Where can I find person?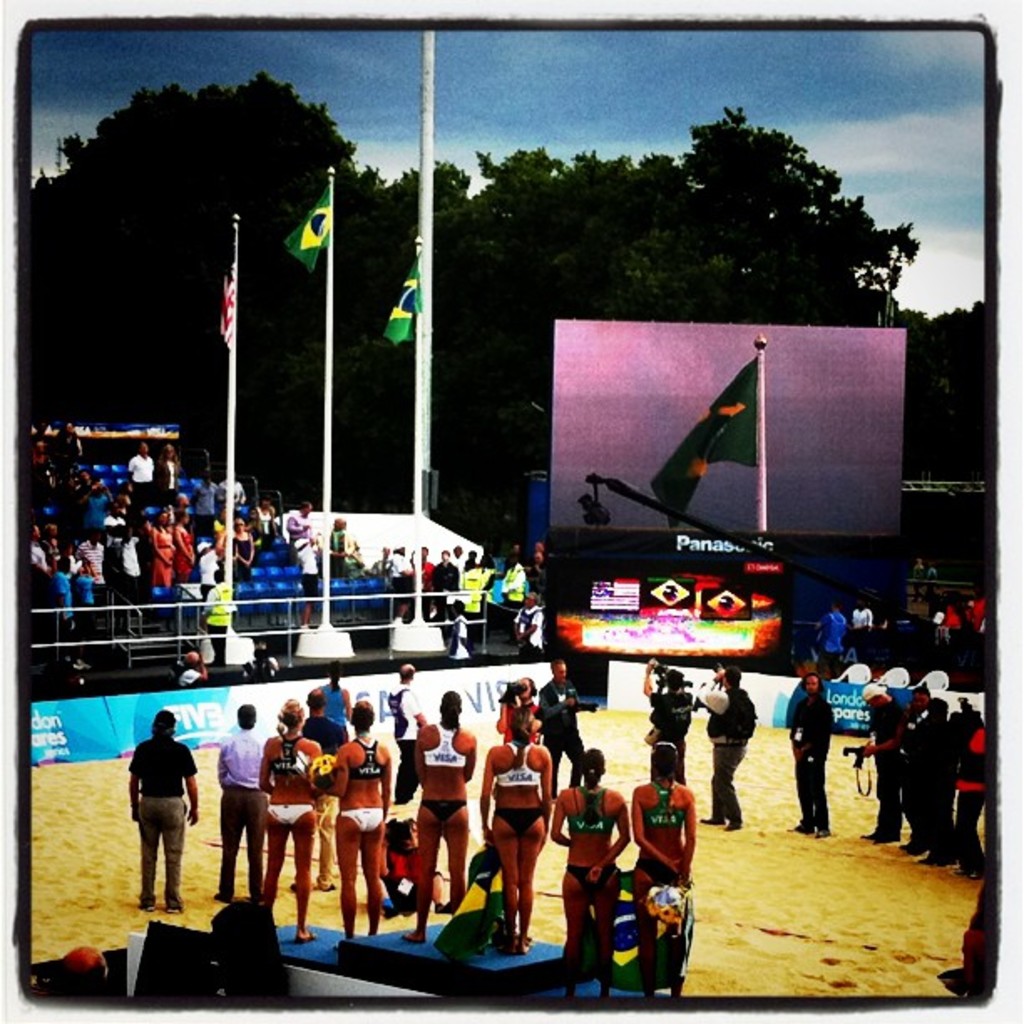
You can find it at (204,693,263,905).
